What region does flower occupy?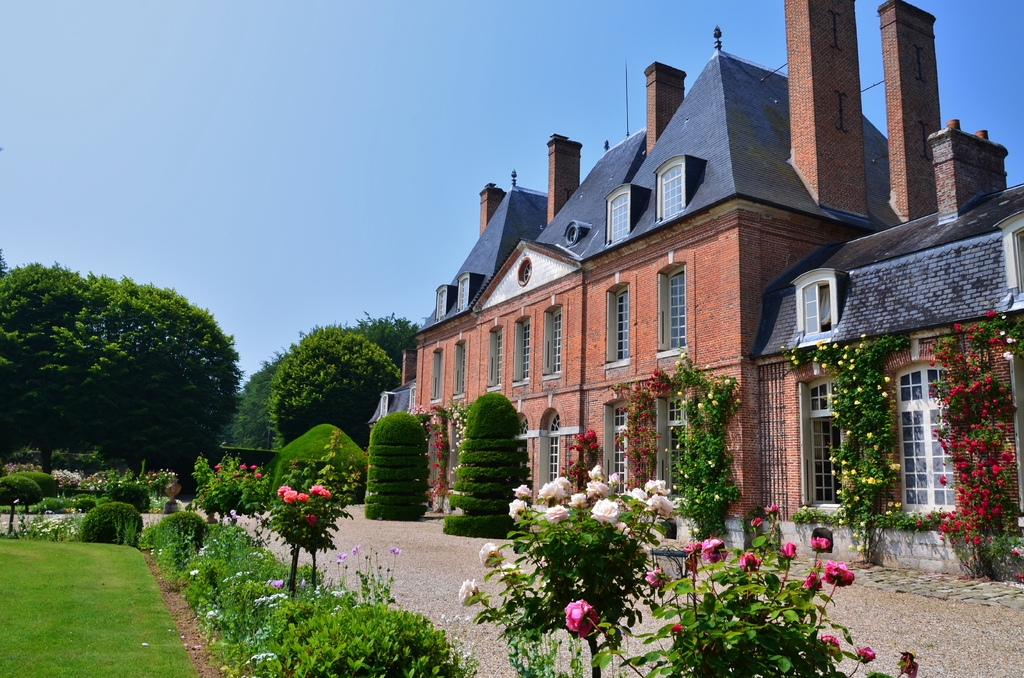
detection(614, 517, 637, 537).
